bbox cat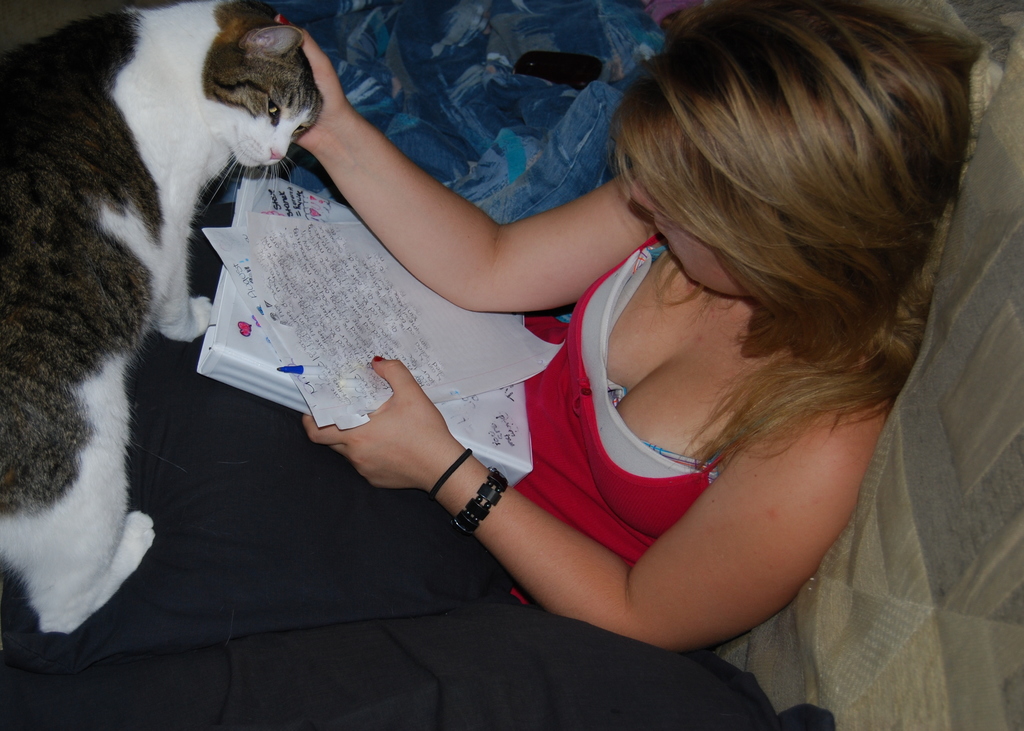
(left=0, top=0, right=330, bottom=638)
